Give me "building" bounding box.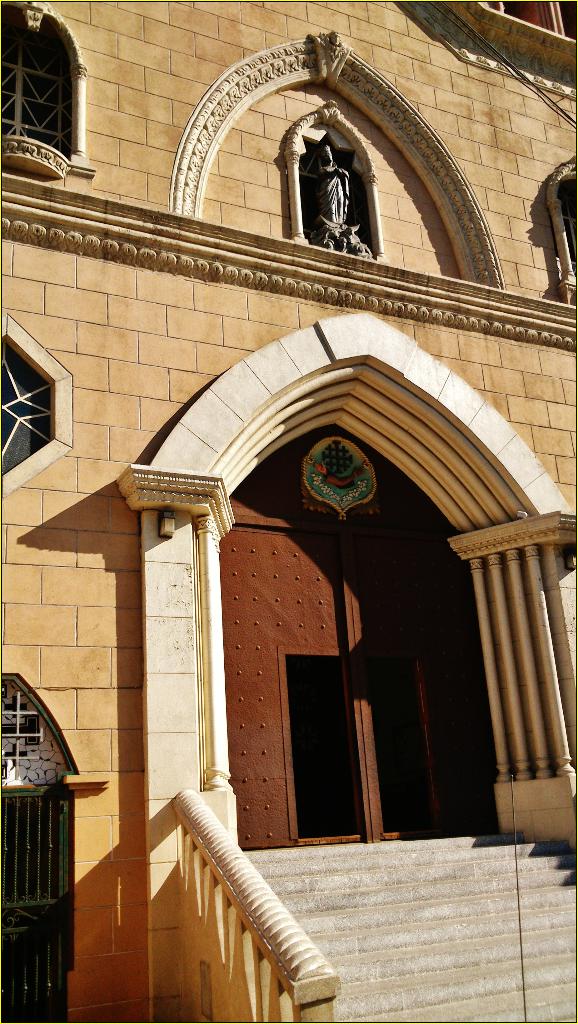
bbox=[0, 0, 577, 1023].
